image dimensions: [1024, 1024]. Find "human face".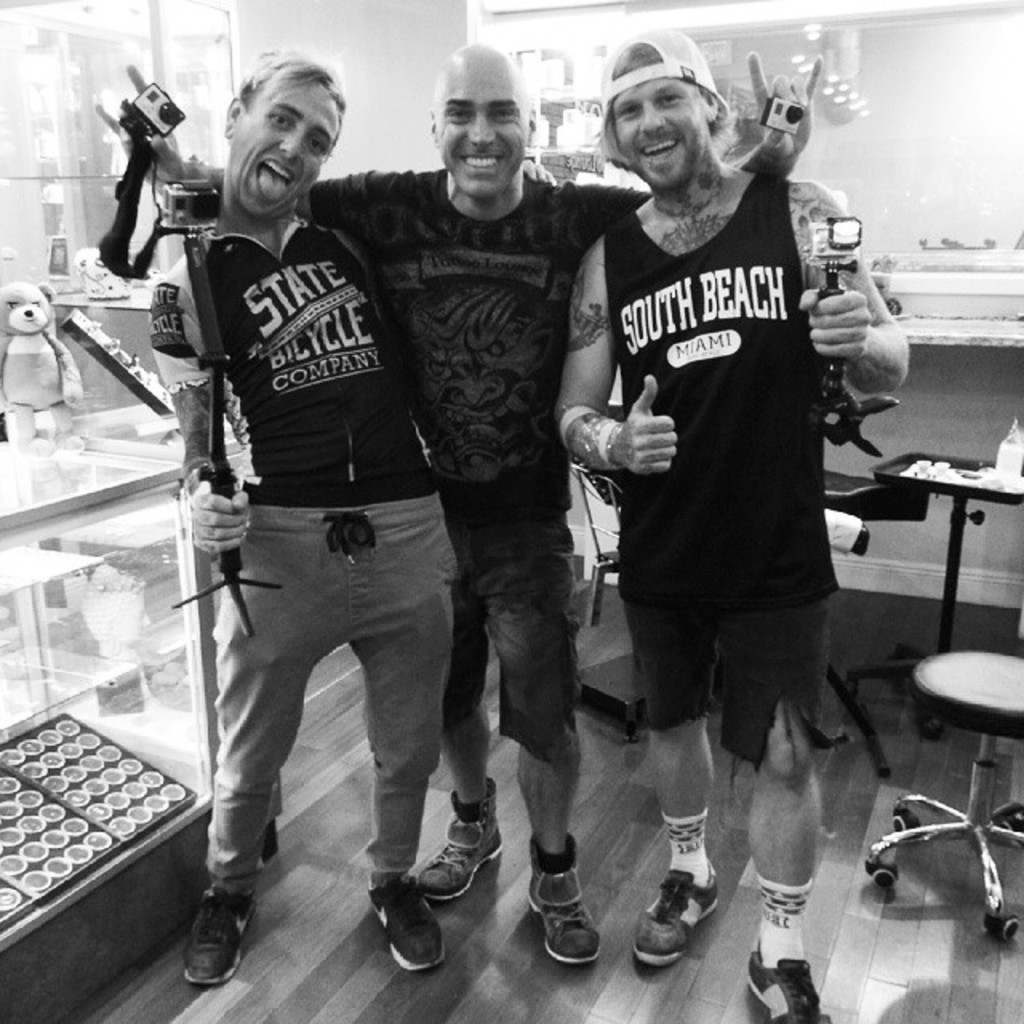
{"left": 435, "top": 74, "right": 525, "bottom": 192}.
